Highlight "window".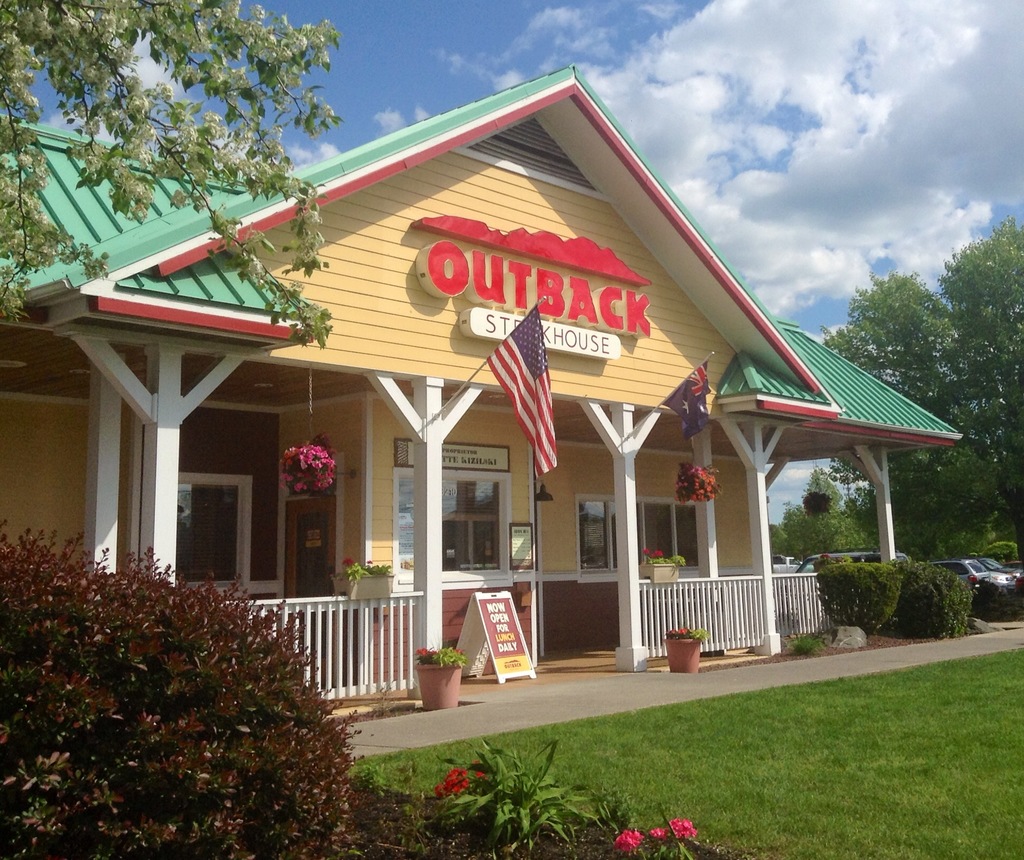
Highlighted region: bbox=[182, 402, 284, 595].
